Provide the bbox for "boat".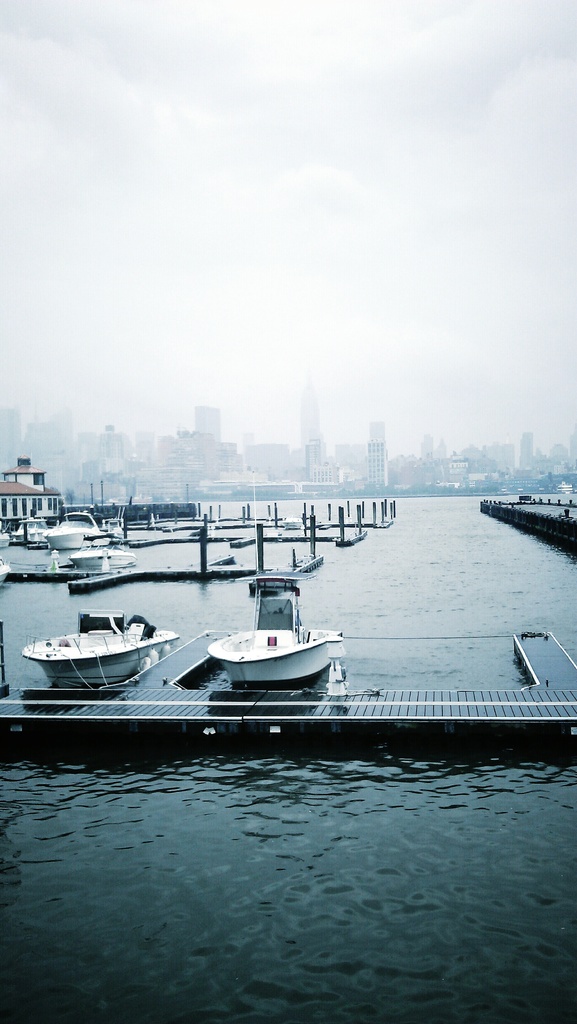
box=[12, 608, 191, 689].
